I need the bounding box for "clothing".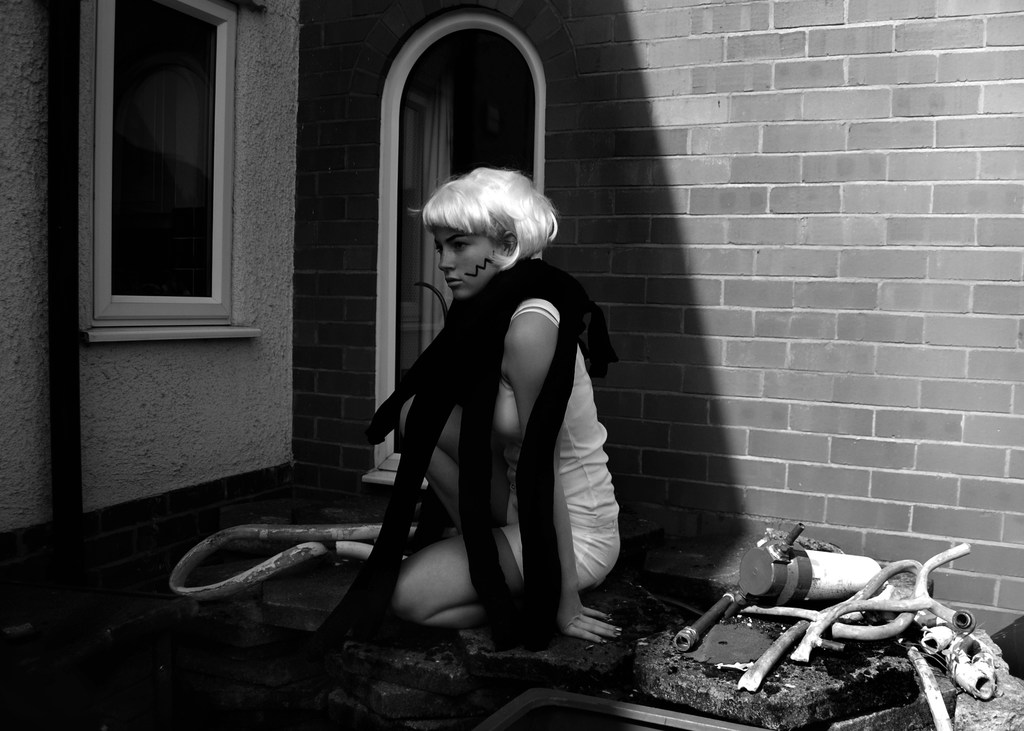
Here it is: x1=493, y1=299, x2=621, y2=592.
